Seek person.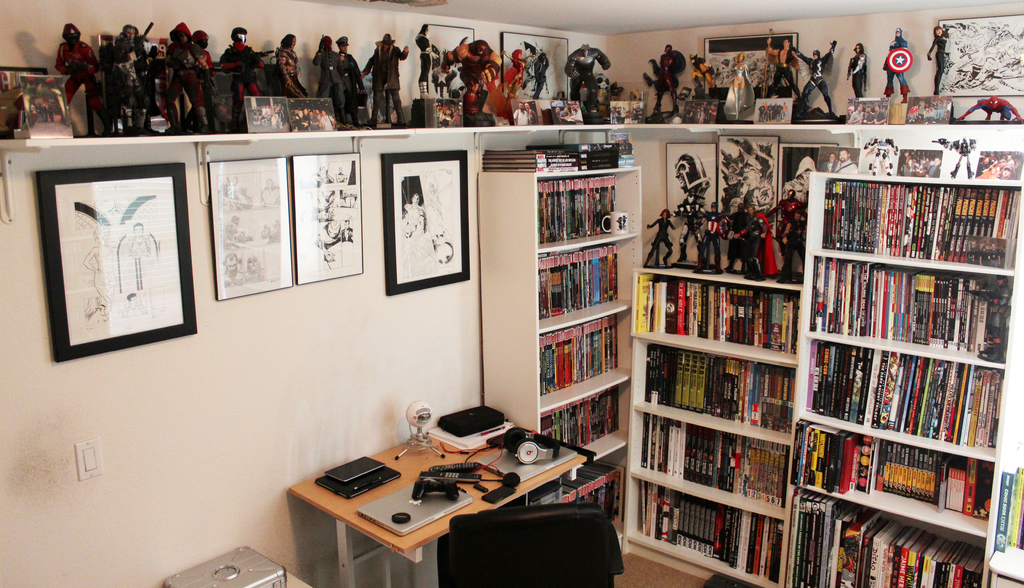
box(118, 291, 148, 317).
